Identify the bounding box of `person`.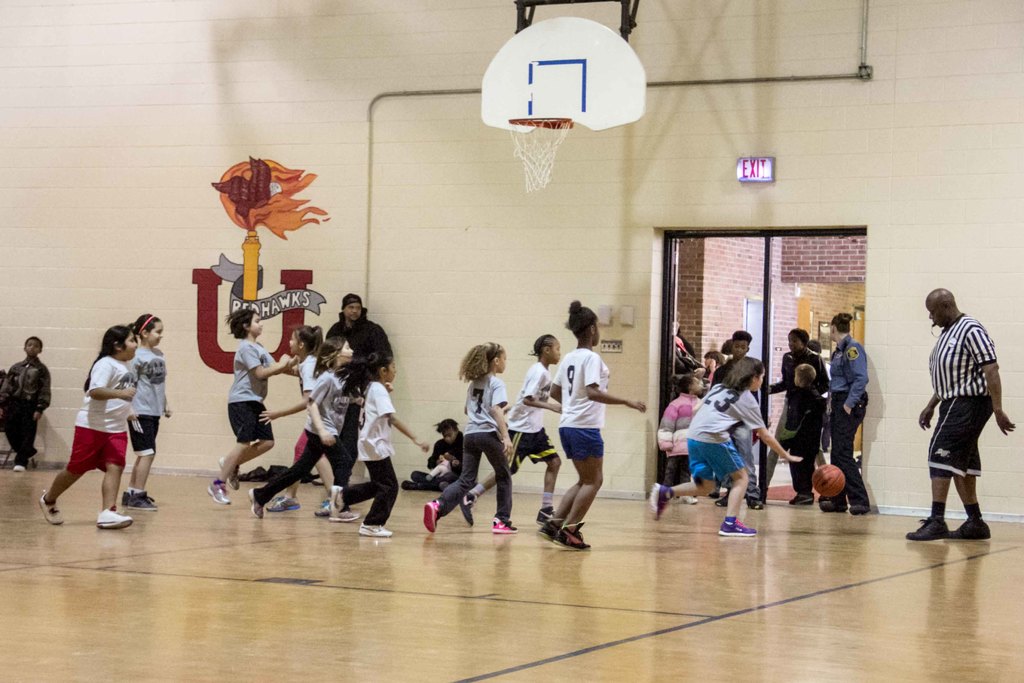
x1=122, y1=313, x2=174, y2=509.
